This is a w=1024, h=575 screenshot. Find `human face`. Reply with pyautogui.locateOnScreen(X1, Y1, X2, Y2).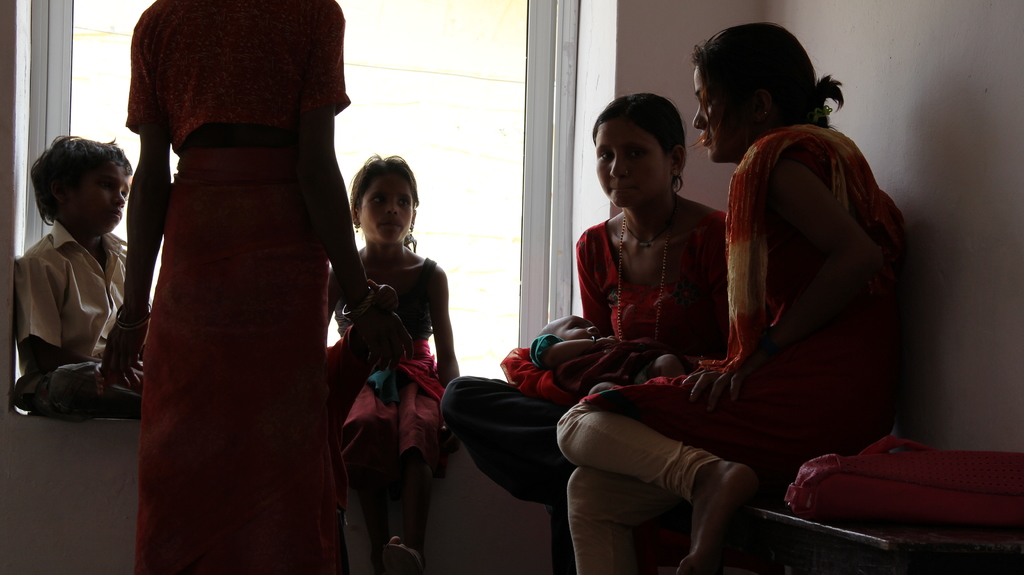
pyautogui.locateOnScreen(586, 111, 677, 216).
